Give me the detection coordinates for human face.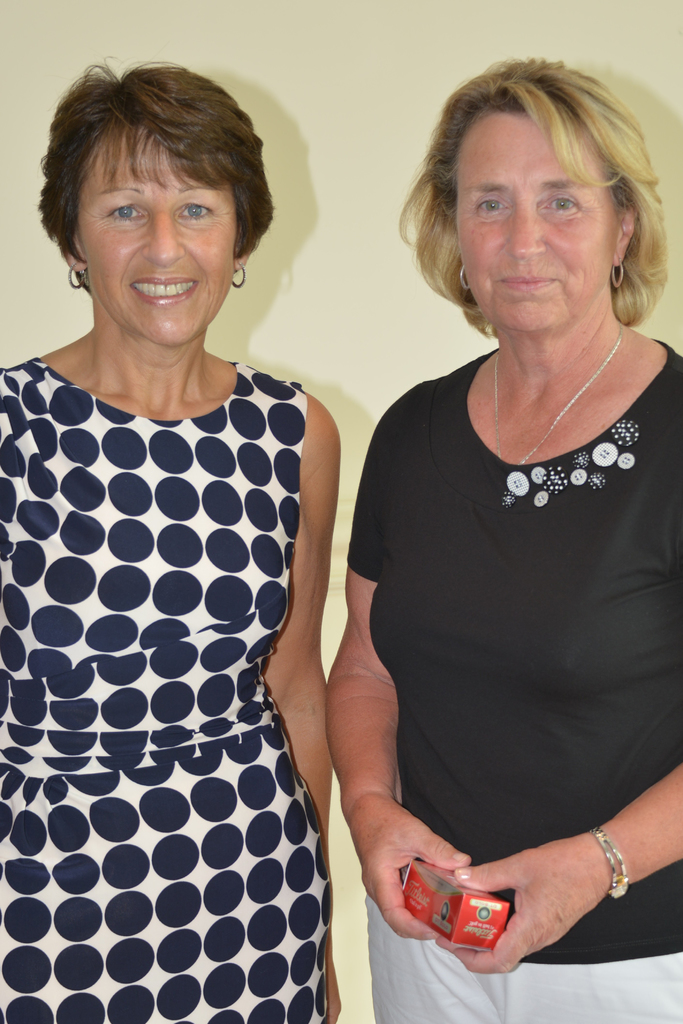
[445,111,619,337].
